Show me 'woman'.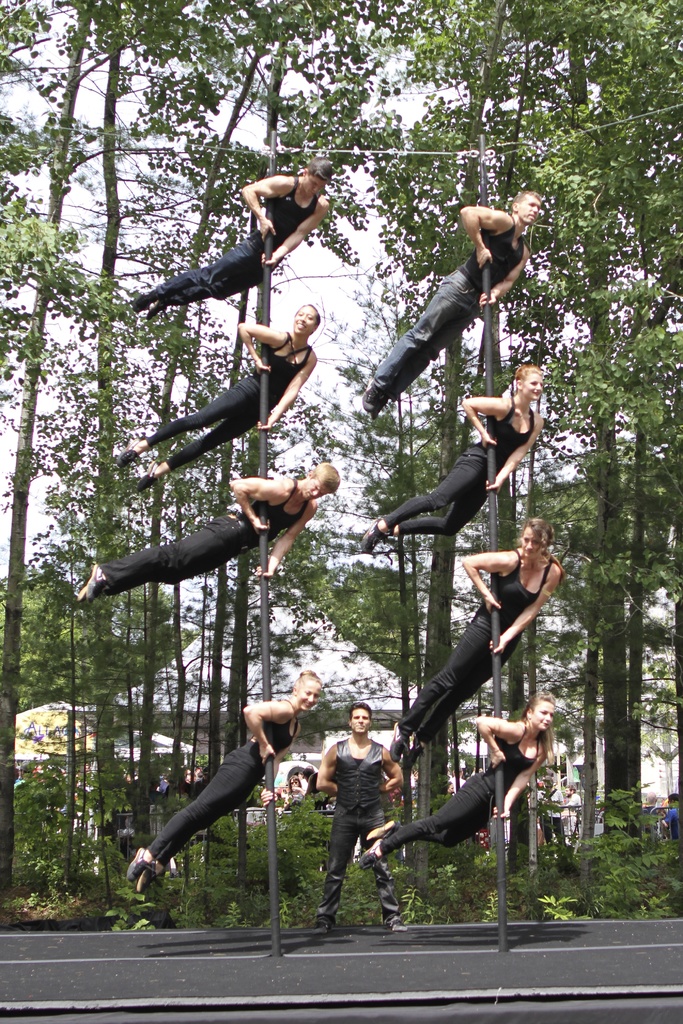
'woman' is here: crop(355, 364, 548, 553).
